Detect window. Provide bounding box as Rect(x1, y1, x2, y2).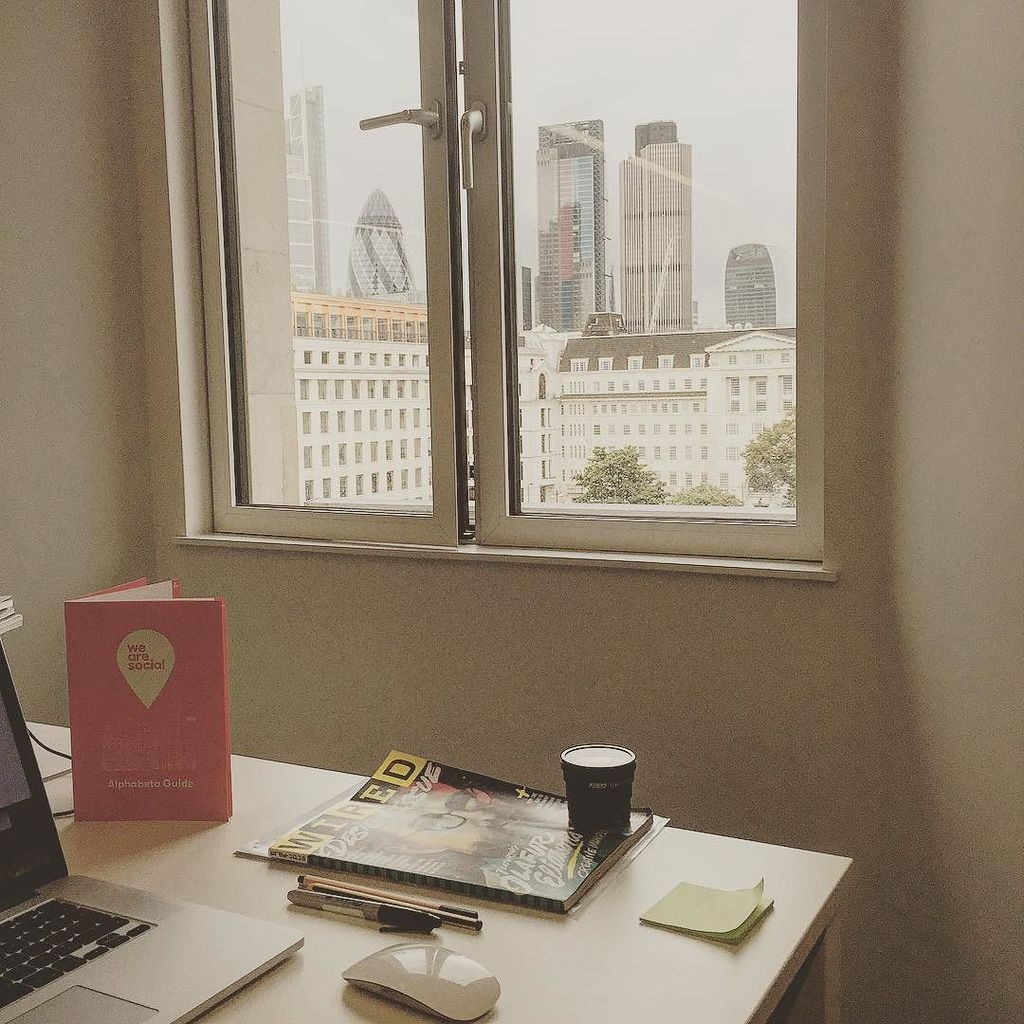
Rect(397, 378, 406, 398).
